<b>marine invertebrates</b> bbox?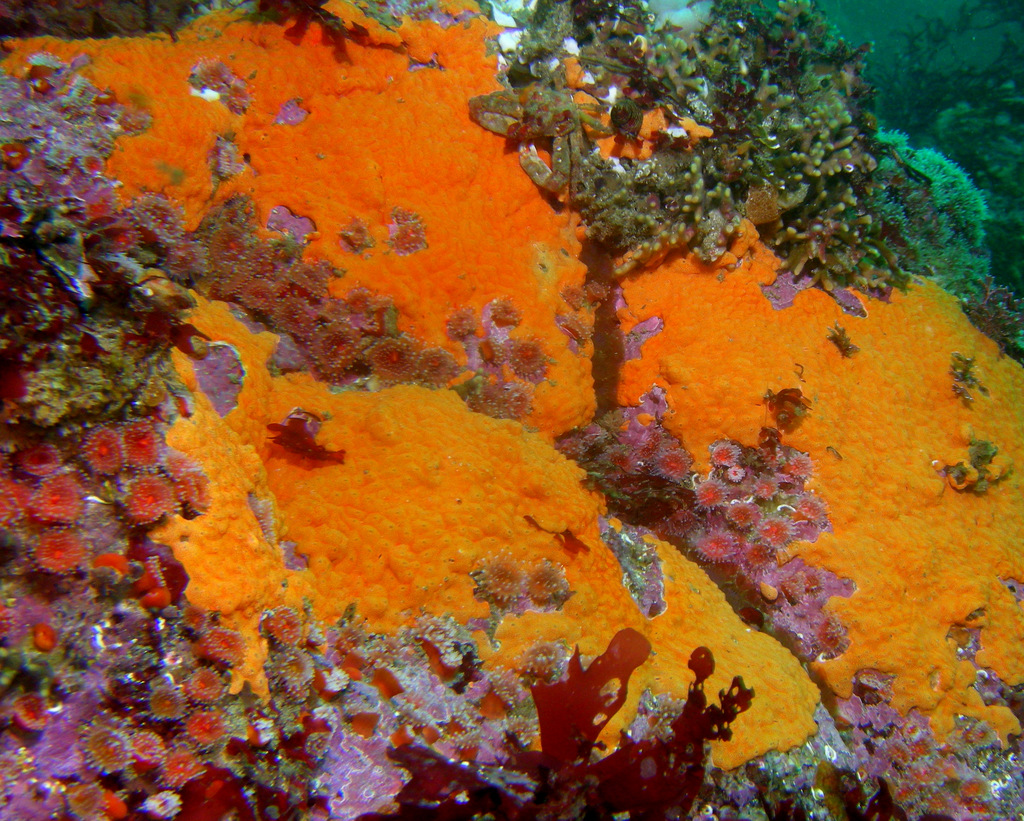
x1=211 y1=254 x2=256 y2=300
